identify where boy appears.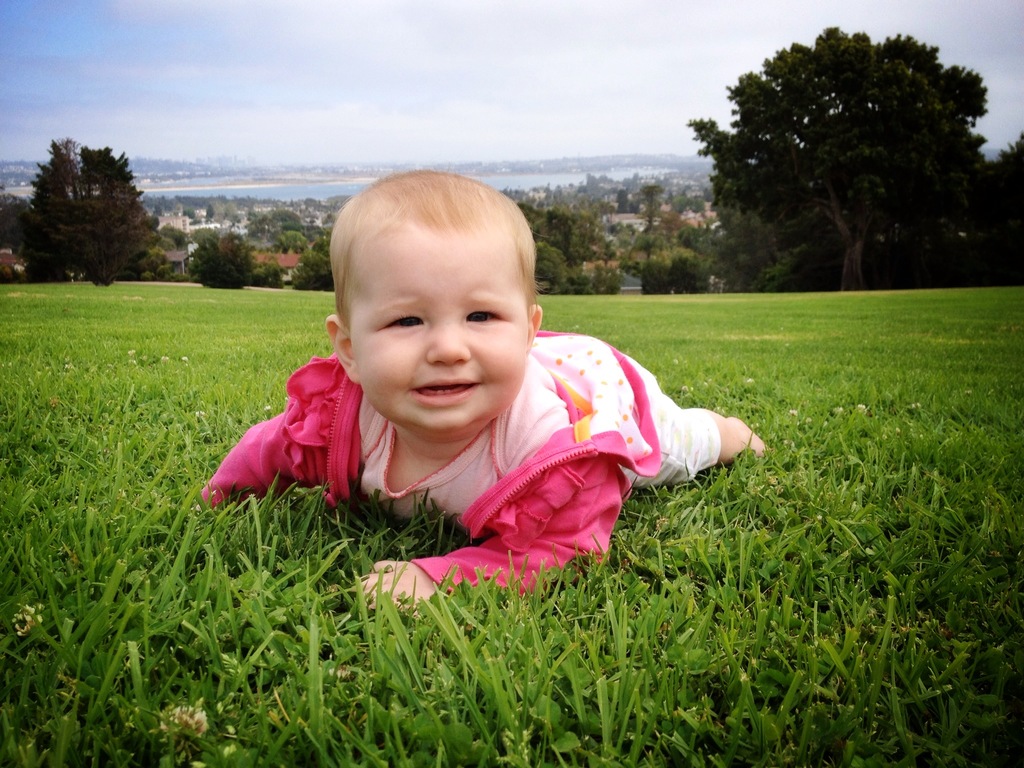
Appears at (x1=196, y1=171, x2=794, y2=629).
